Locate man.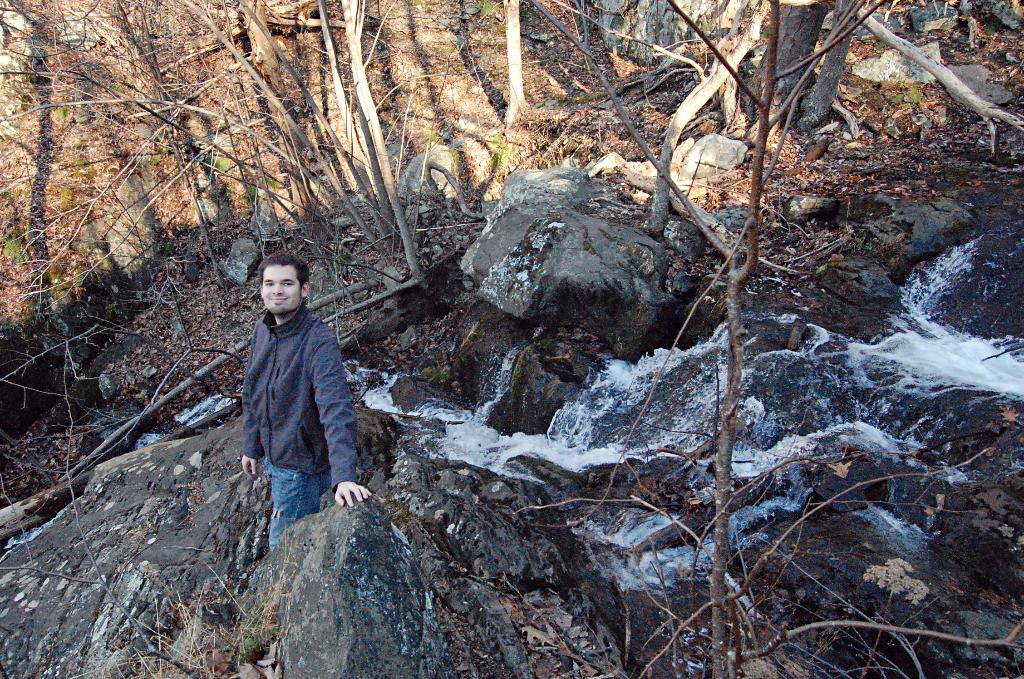
Bounding box: [243,256,376,553].
